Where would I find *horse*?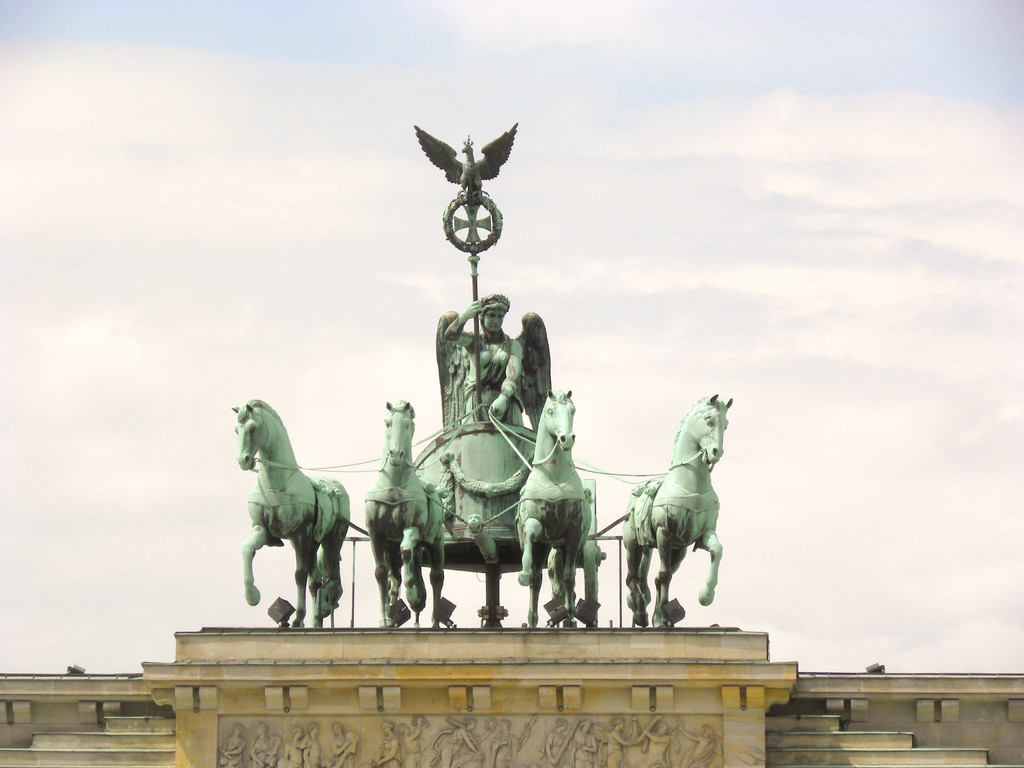
At (514, 390, 593, 628).
